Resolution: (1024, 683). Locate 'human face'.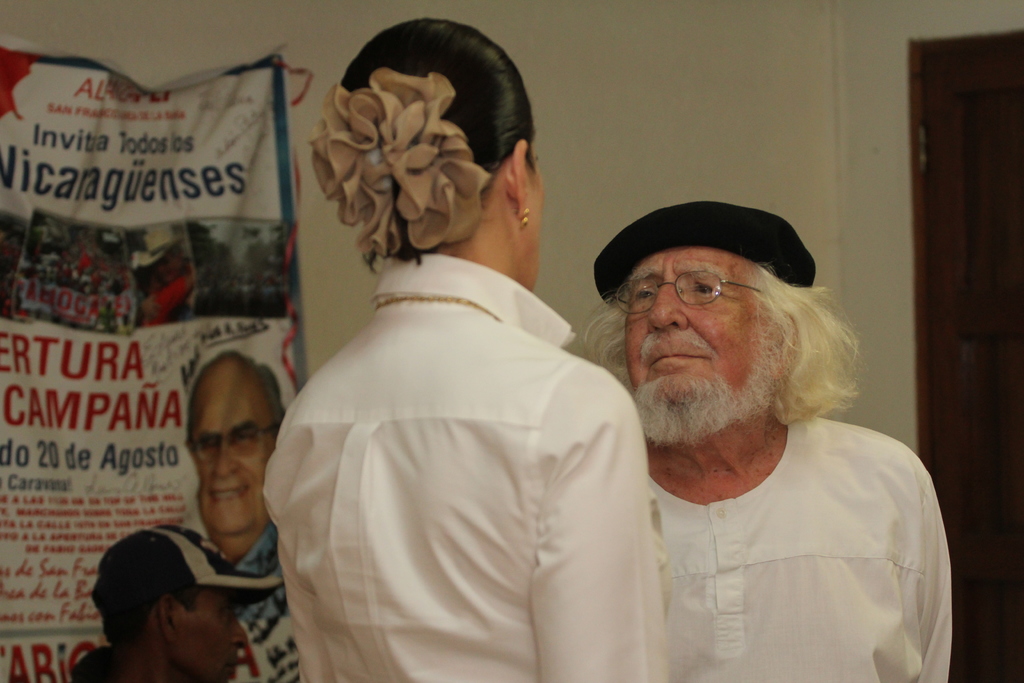
<bbox>527, 152, 544, 286</bbox>.
